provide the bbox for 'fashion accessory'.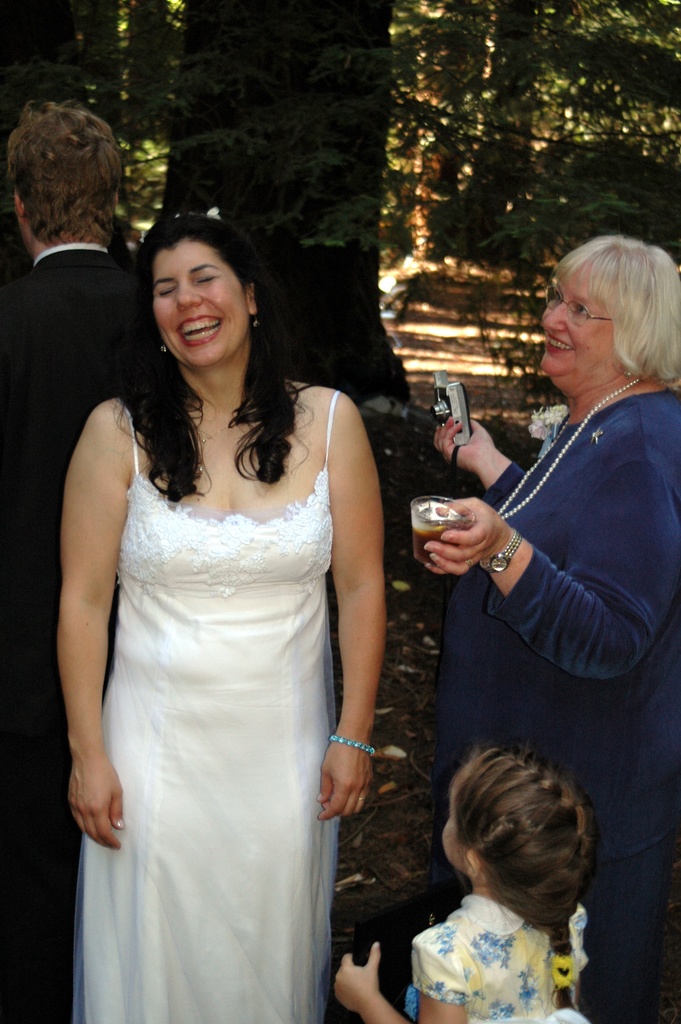
476:528:523:575.
